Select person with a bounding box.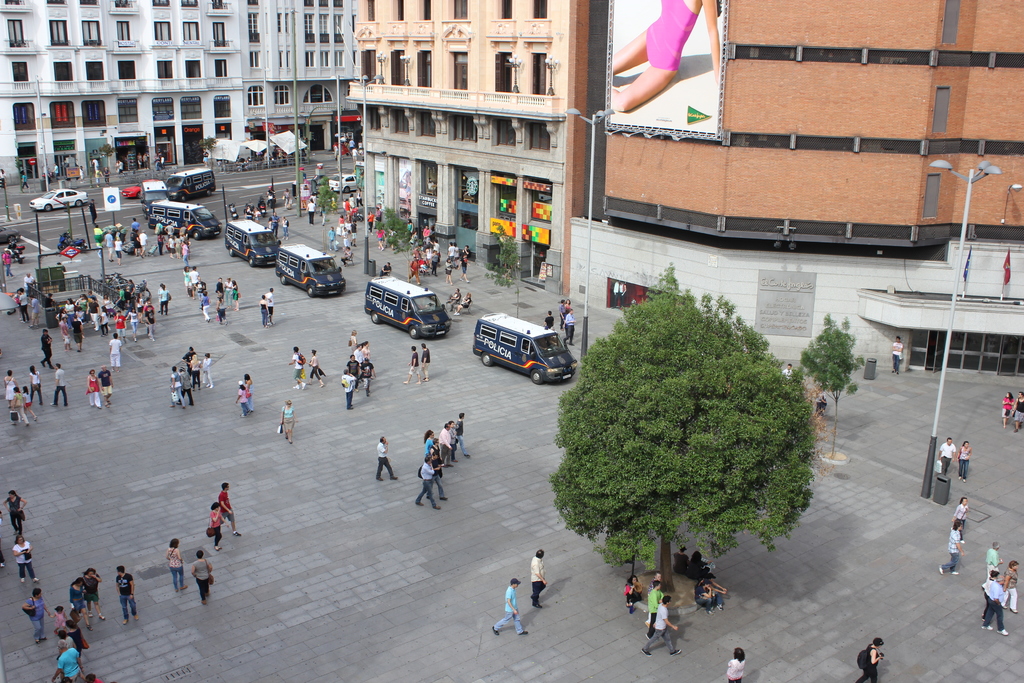
x1=70, y1=579, x2=89, y2=621.
